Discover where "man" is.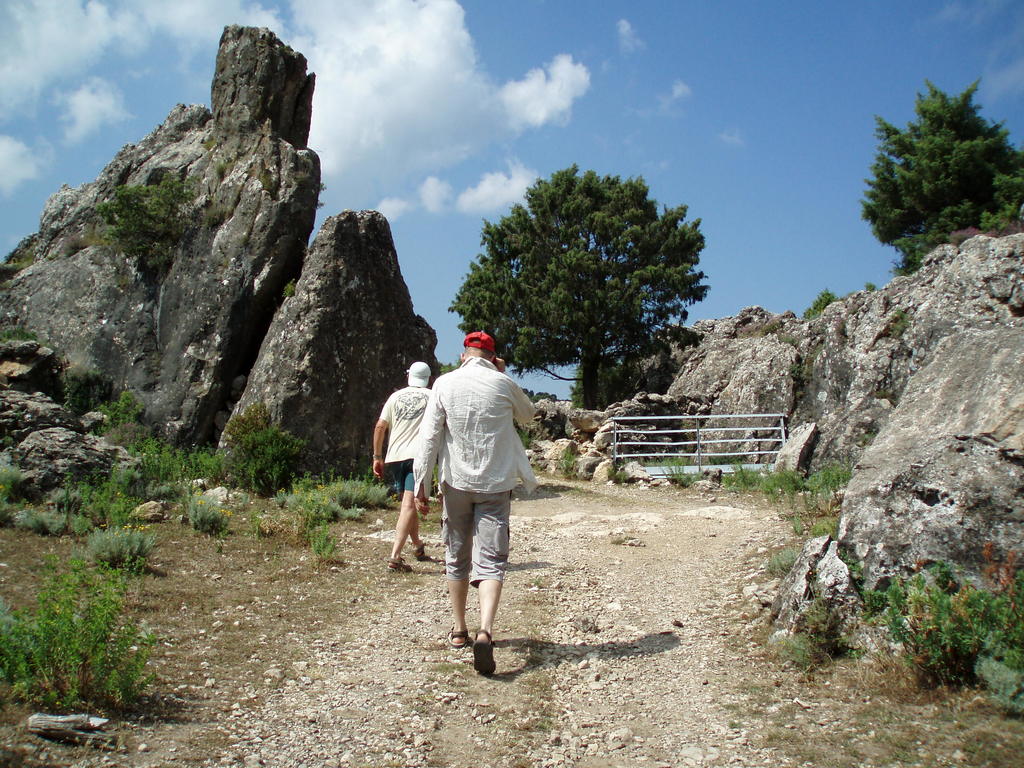
Discovered at 375, 360, 462, 576.
